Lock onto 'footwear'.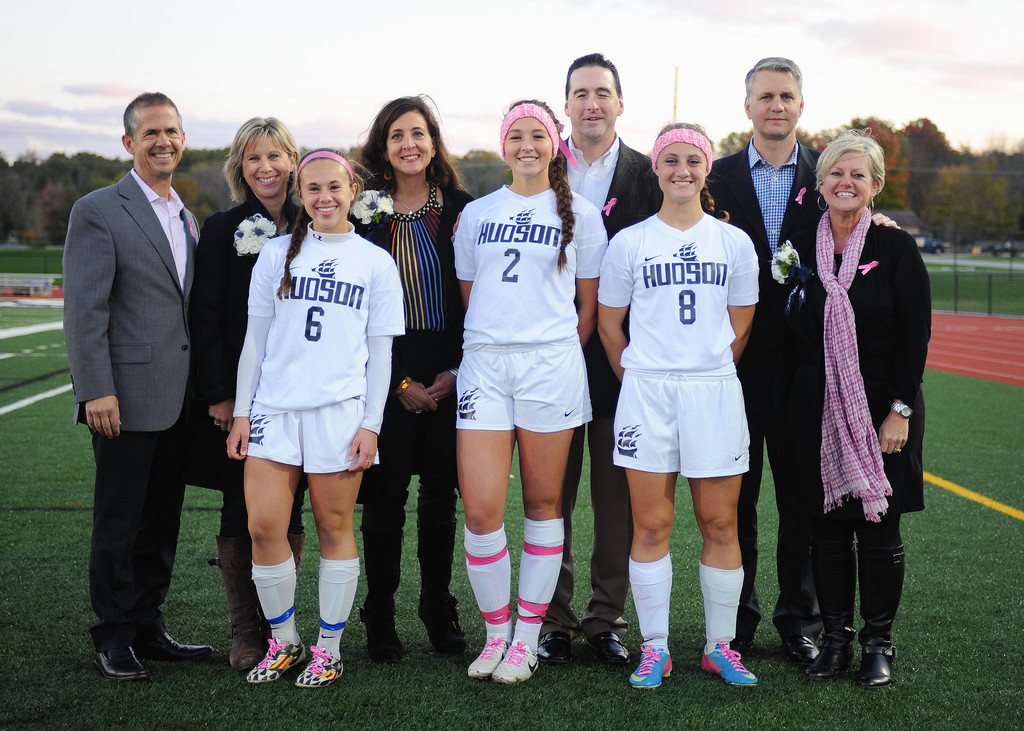
Locked: [626, 643, 673, 688].
